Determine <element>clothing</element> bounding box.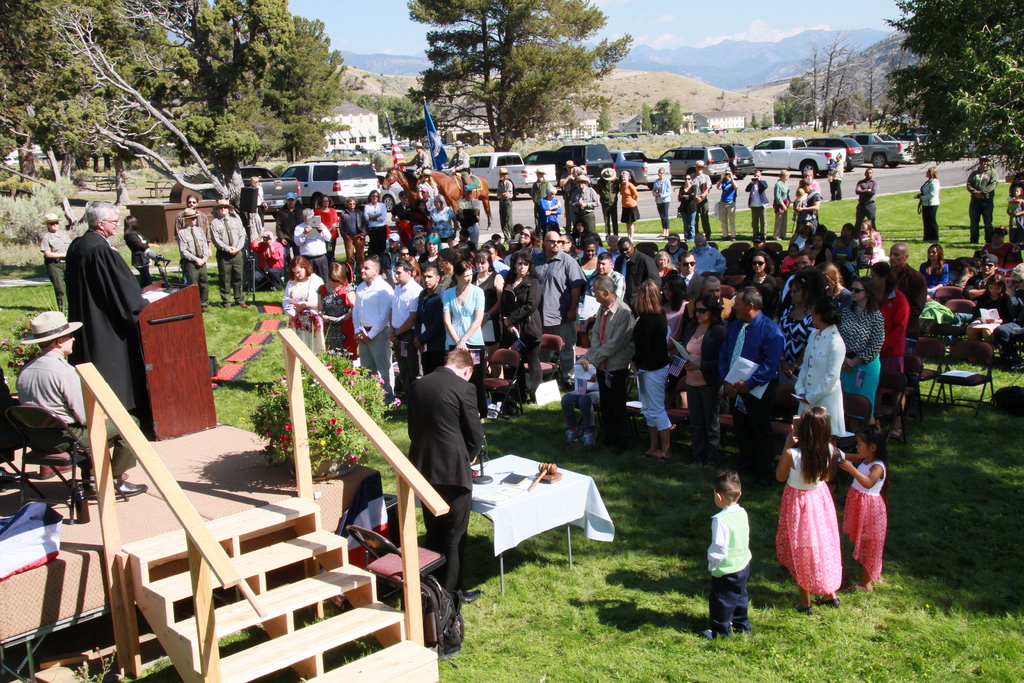
Determined: (841,455,891,577).
